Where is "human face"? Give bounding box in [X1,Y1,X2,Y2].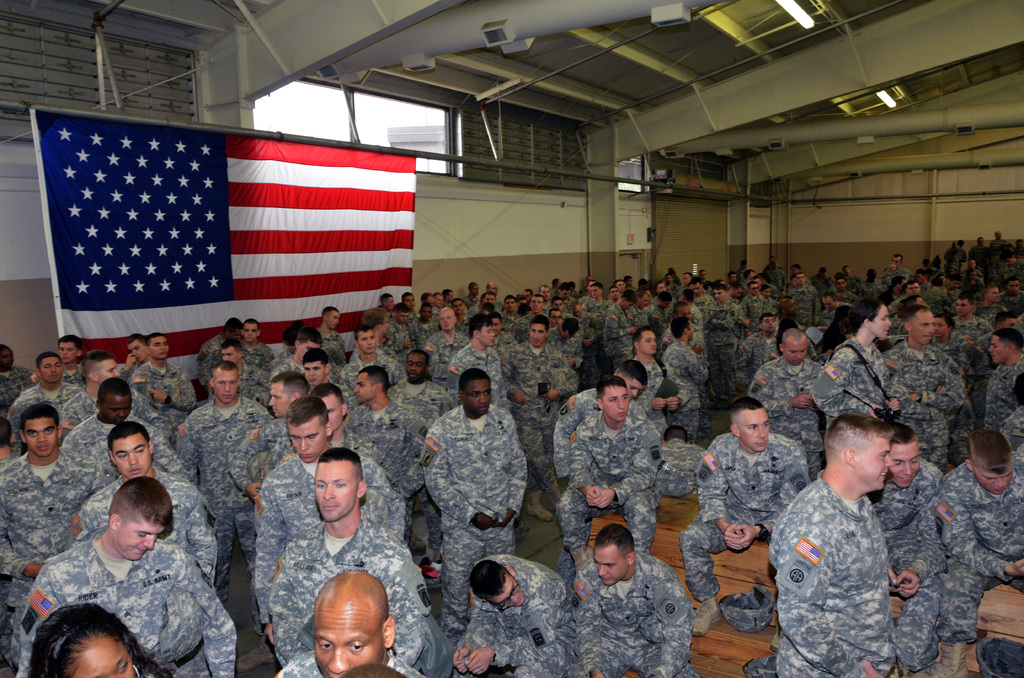
[541,287,550,299].
